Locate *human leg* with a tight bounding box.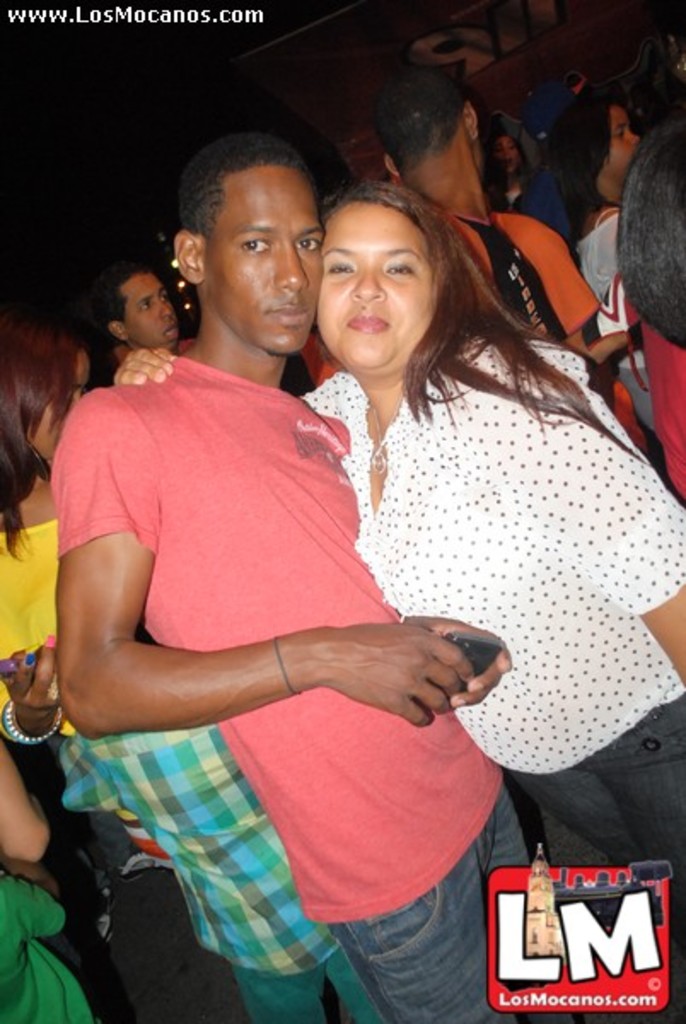
<box>321,927,384,1022</box>.
